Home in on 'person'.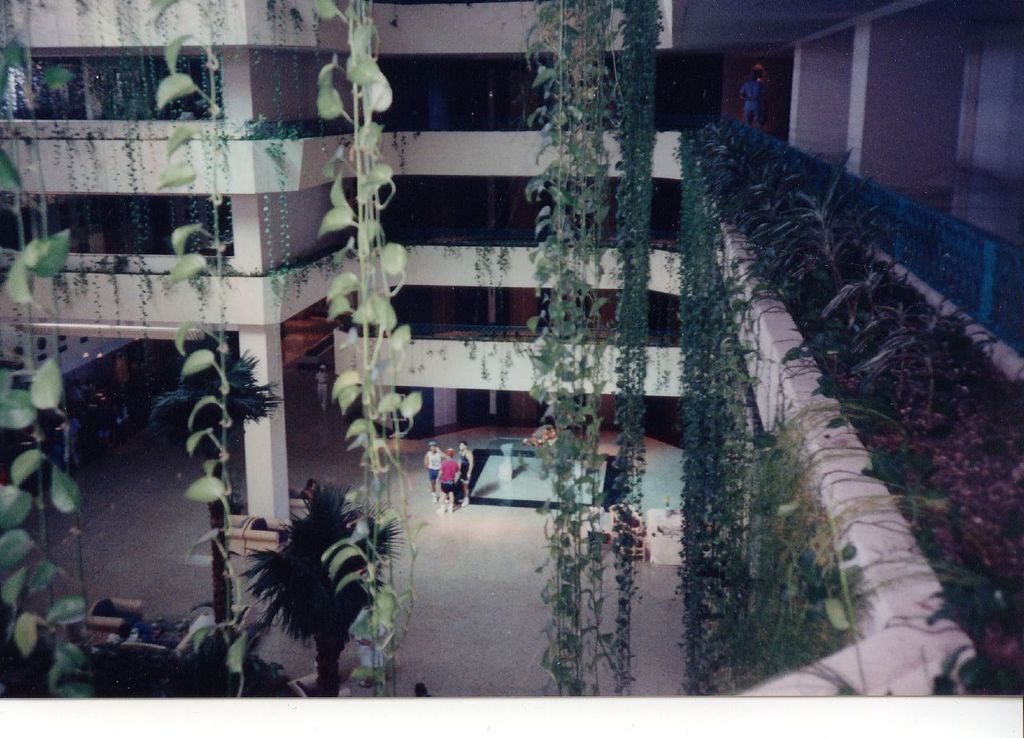
Homed in at box=[58, 415, 82, 468].
